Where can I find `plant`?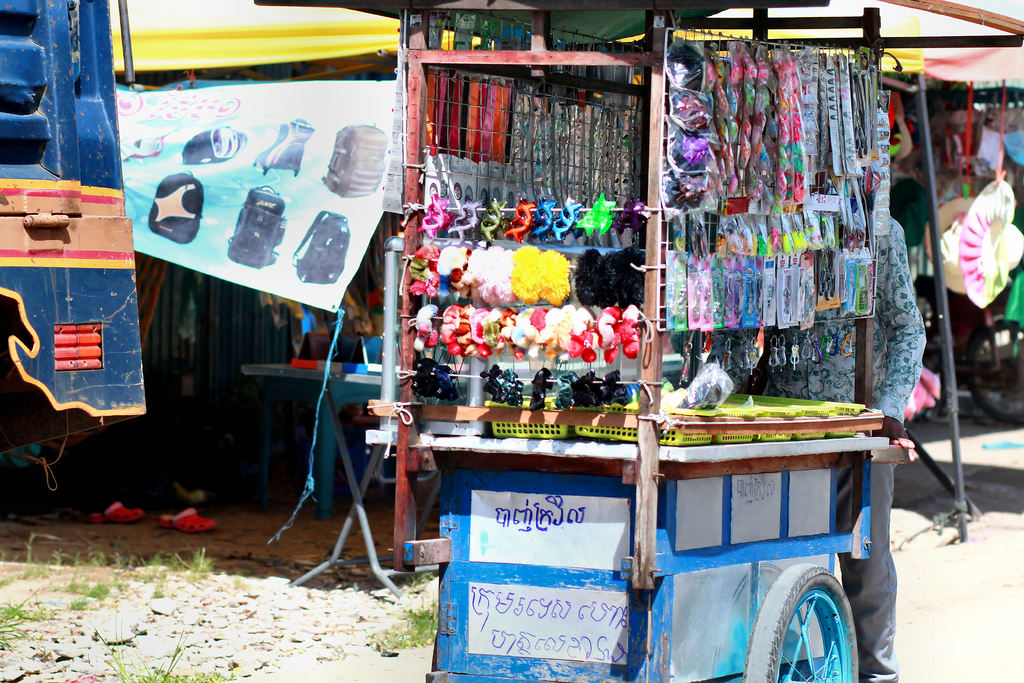
You can find it at (0, 534, 54, 590).
